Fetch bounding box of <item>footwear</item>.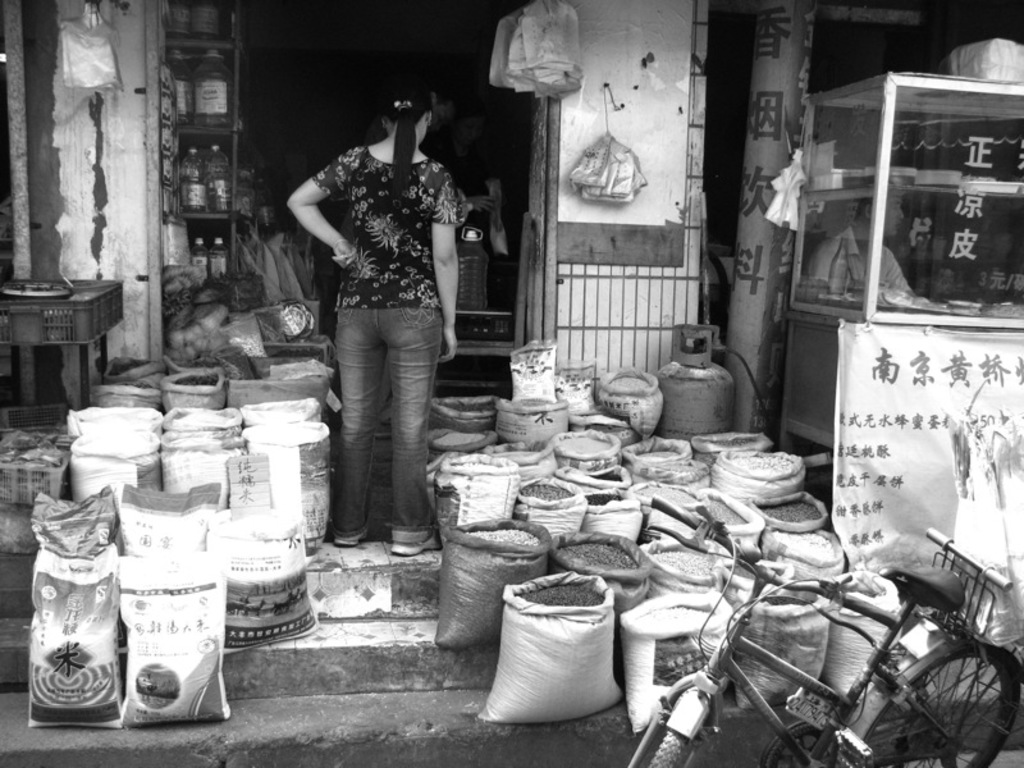
Bbox: 390, 534, 442, 556.
